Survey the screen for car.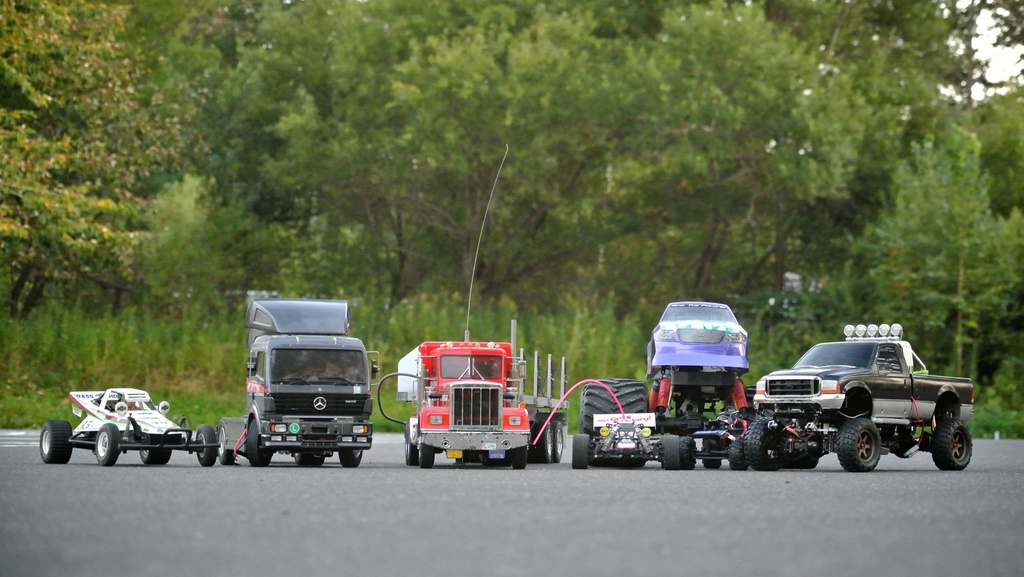
Survey found: l=643, t=300, r=749, b=378.
